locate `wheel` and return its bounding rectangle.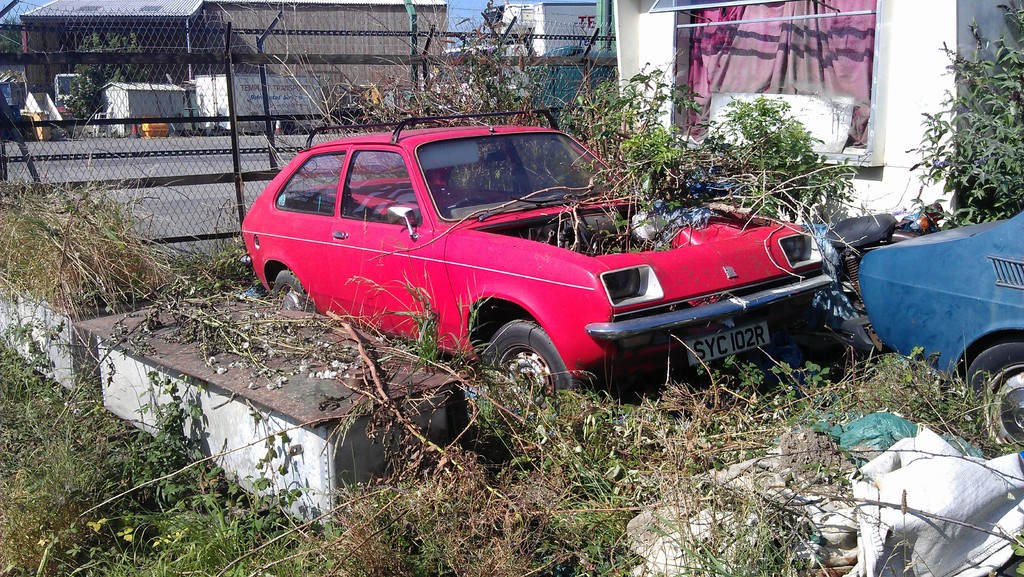
box(964, 341, 1023, 462).
